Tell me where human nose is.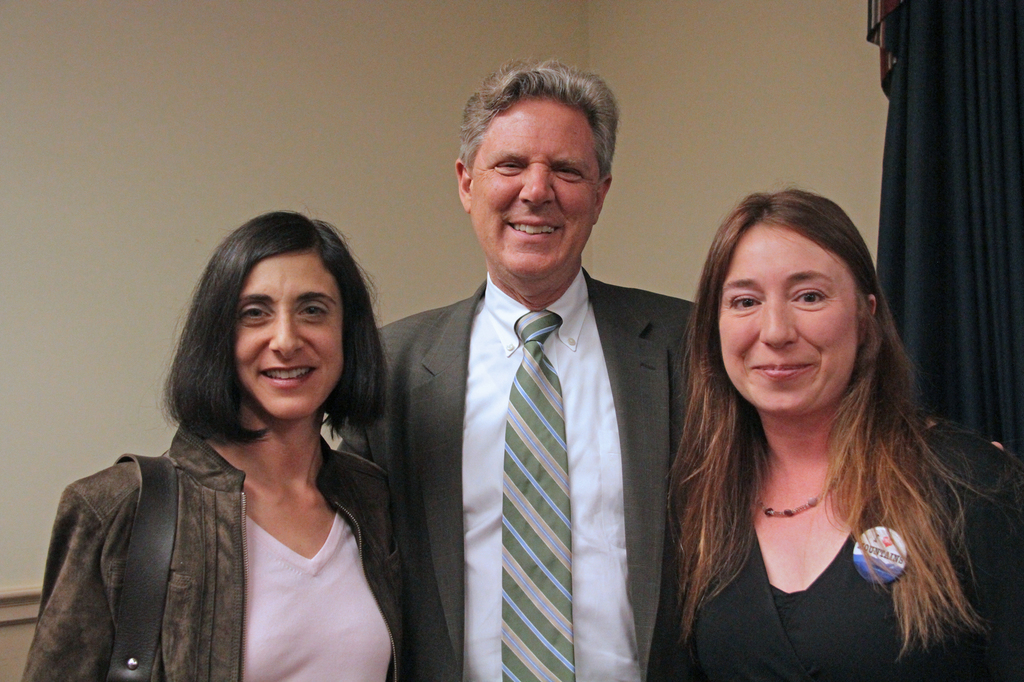
human nose is at box(268, 304, 306, 363).
